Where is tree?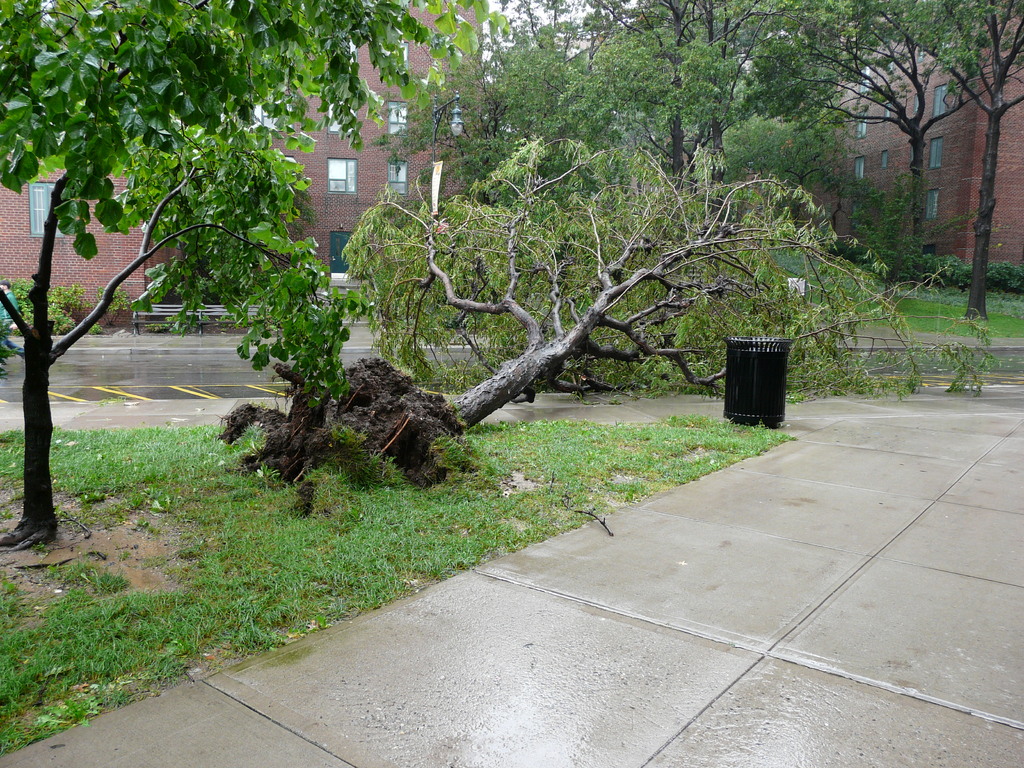
bbox=(397, 19, 538, 225).
